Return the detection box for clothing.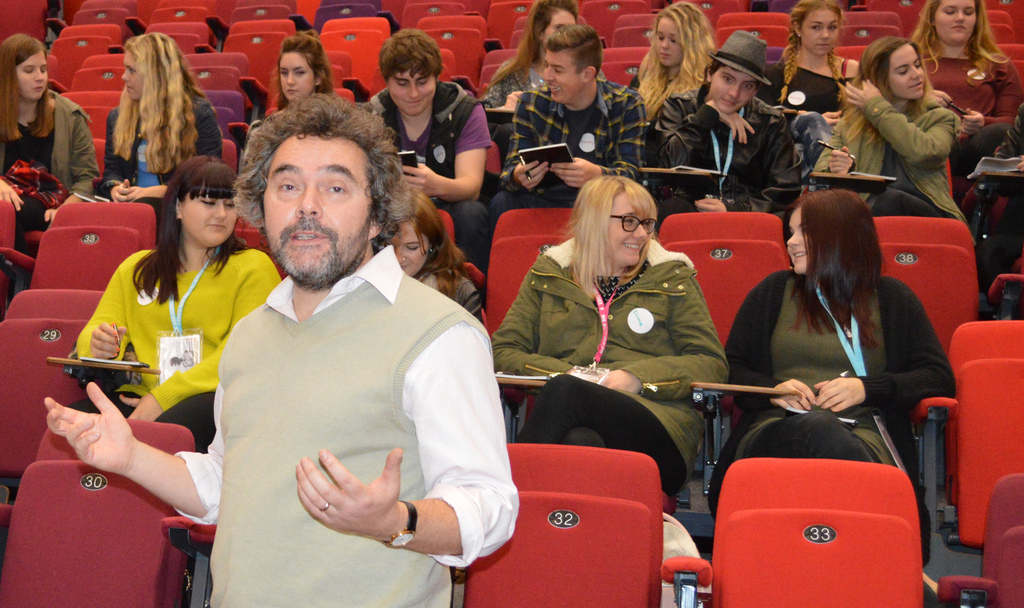
left=922, top=58, right=1021, bottom=176.
